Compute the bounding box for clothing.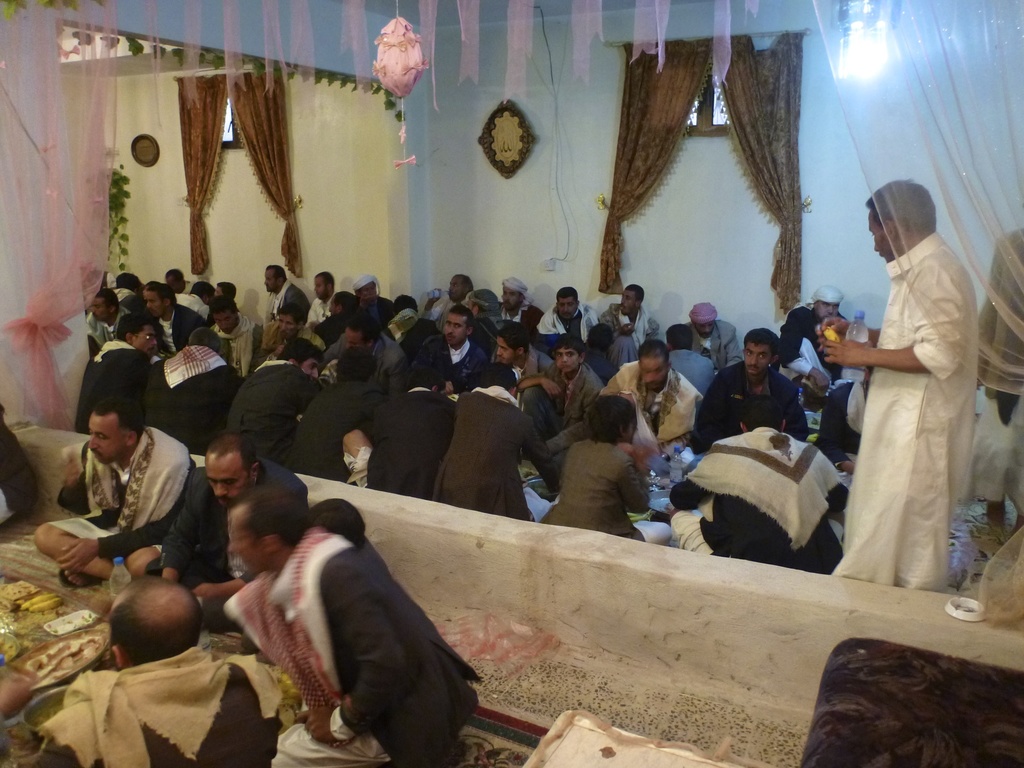
{"x1": 227, "y1": 529, "x2": 476, "y2": 767}.
